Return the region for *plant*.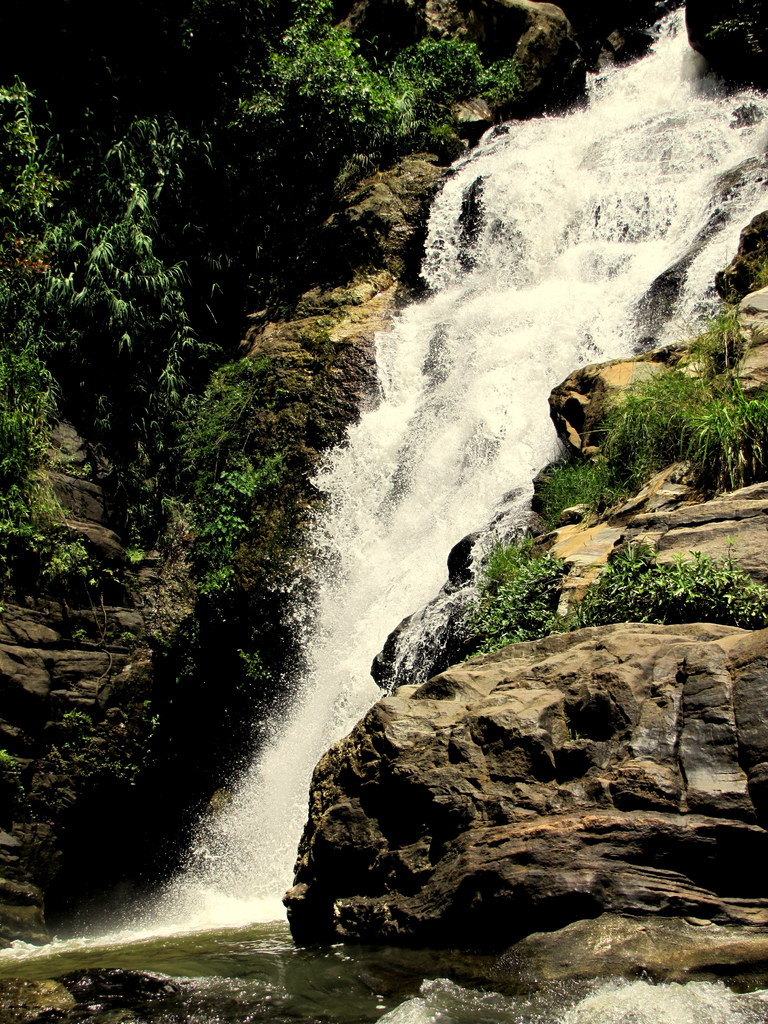
x1=195 y1=458 x2=289 y2=597.
